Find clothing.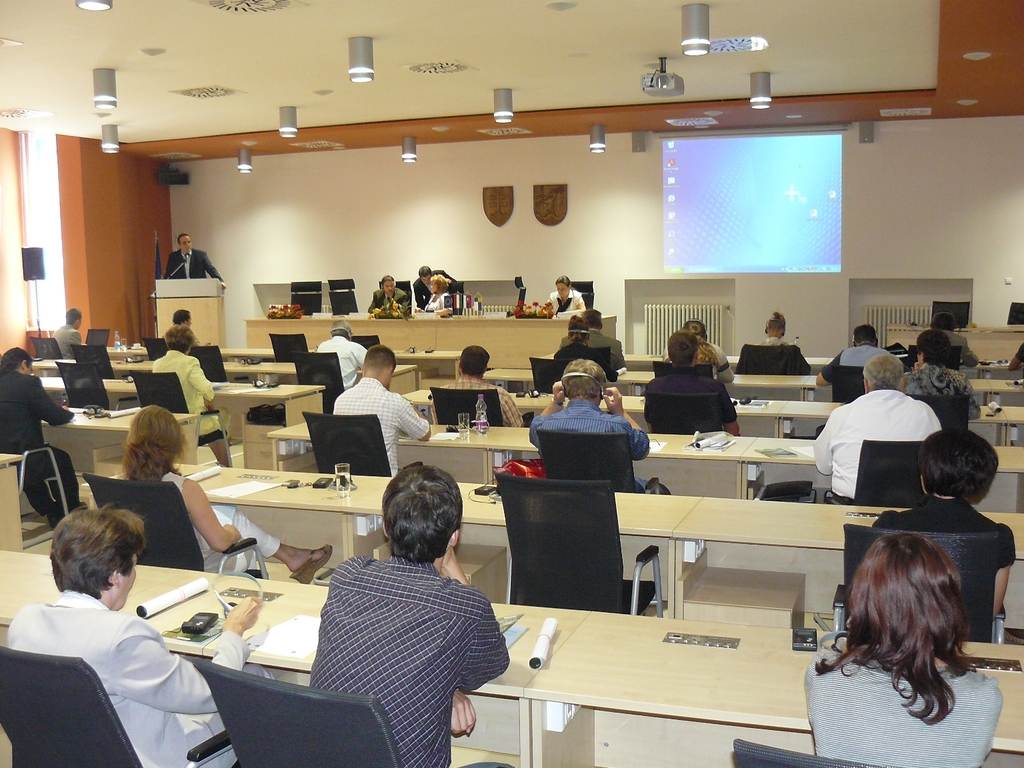
x1=49 y1=319 x2=84 y2=363.
